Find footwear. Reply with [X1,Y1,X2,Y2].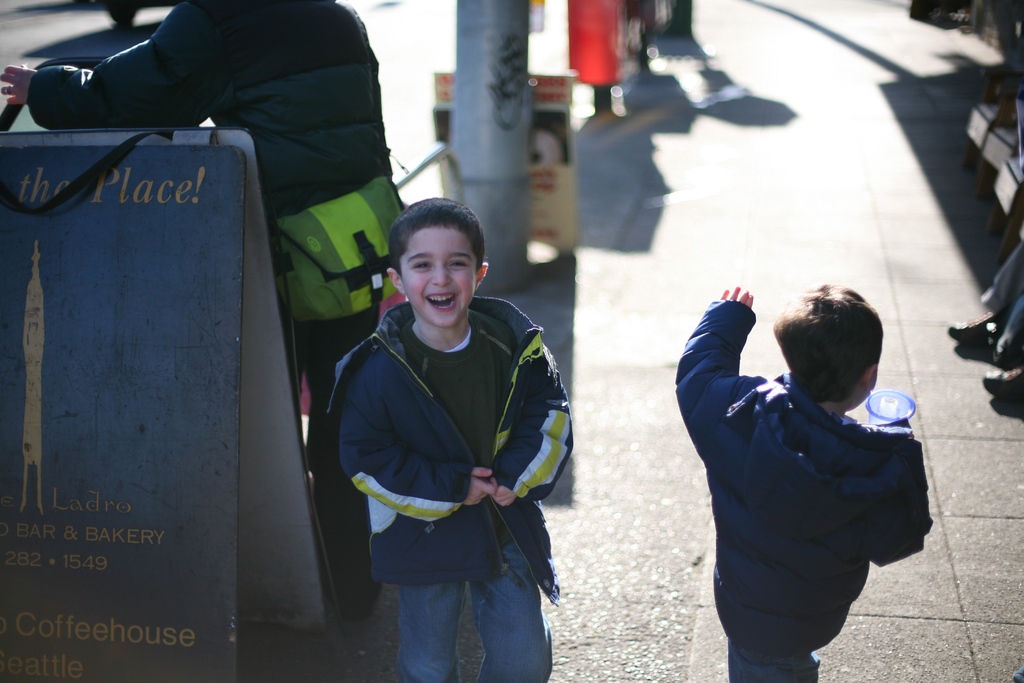
[980,363,1023,404].
